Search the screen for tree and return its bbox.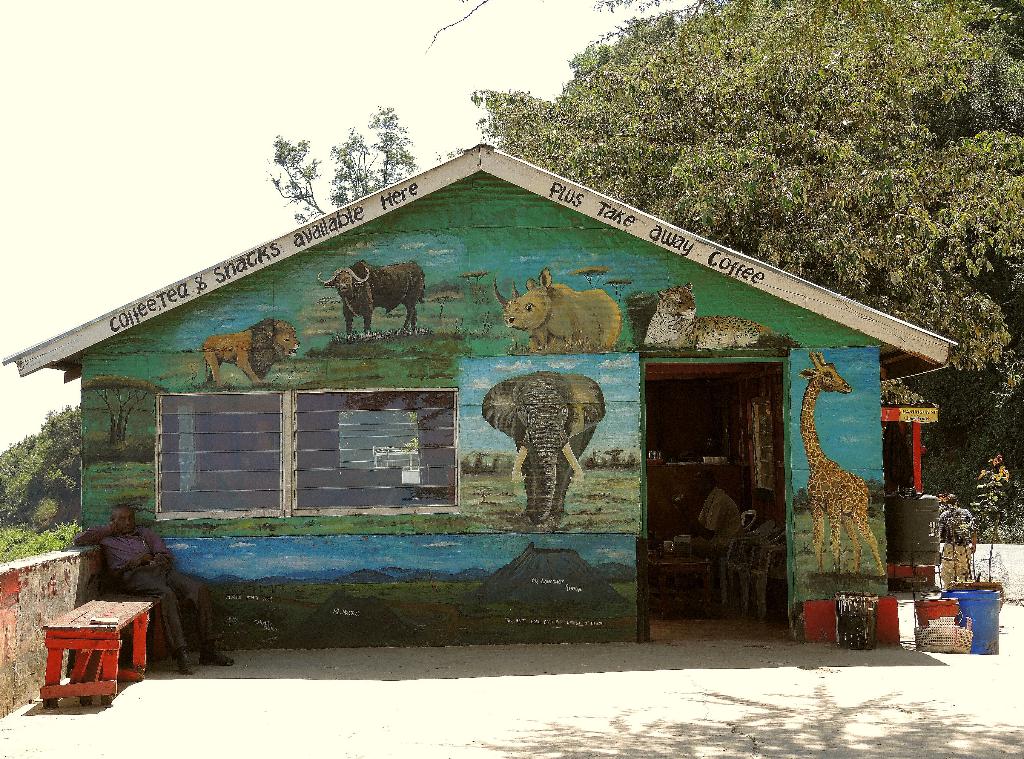
Found: 443/0/1023/537.
